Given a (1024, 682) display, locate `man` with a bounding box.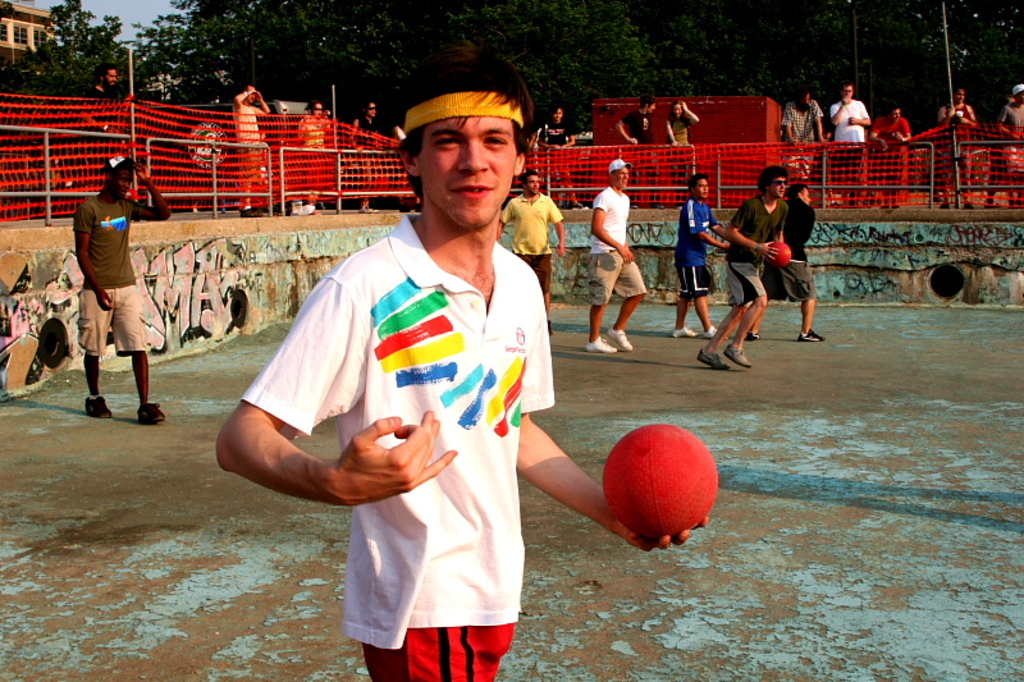
Located: region(832, 86, 876, 210).
